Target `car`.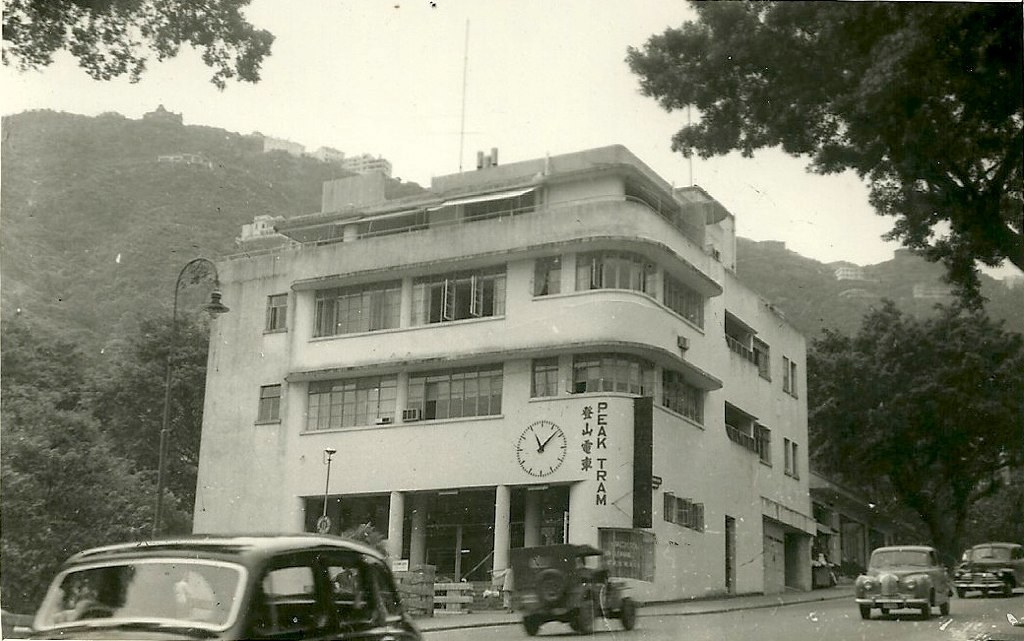
Target region: rect(854, 538, 955, 621).
